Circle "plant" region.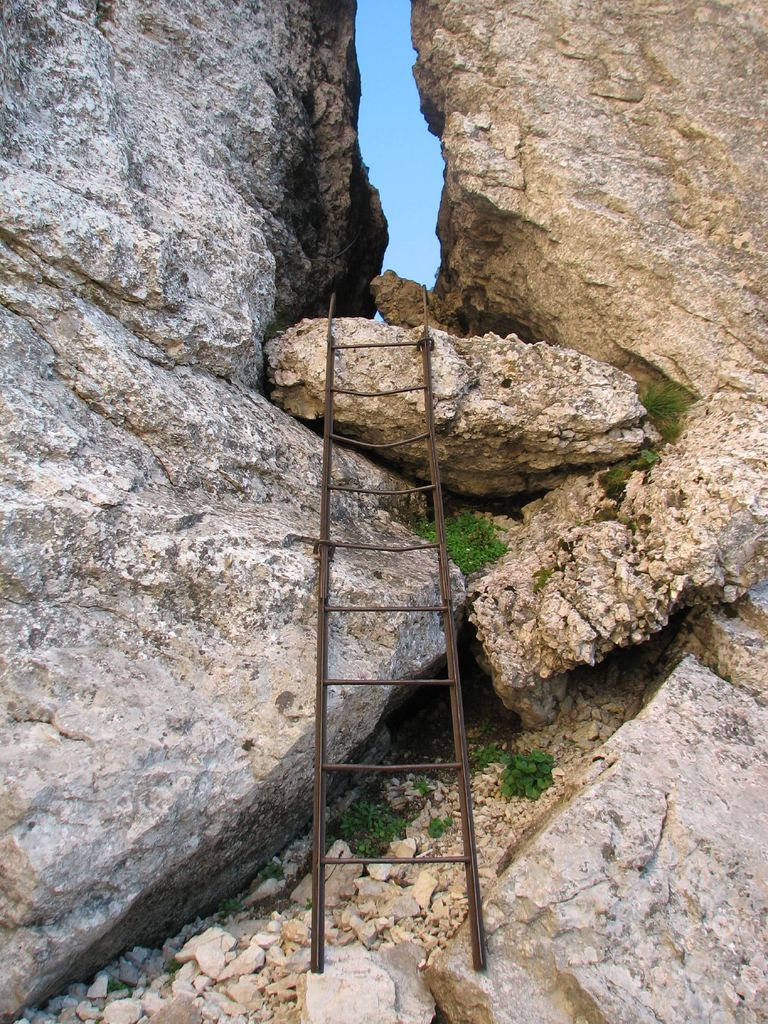
Region: box(106, 977, 120, 991).
